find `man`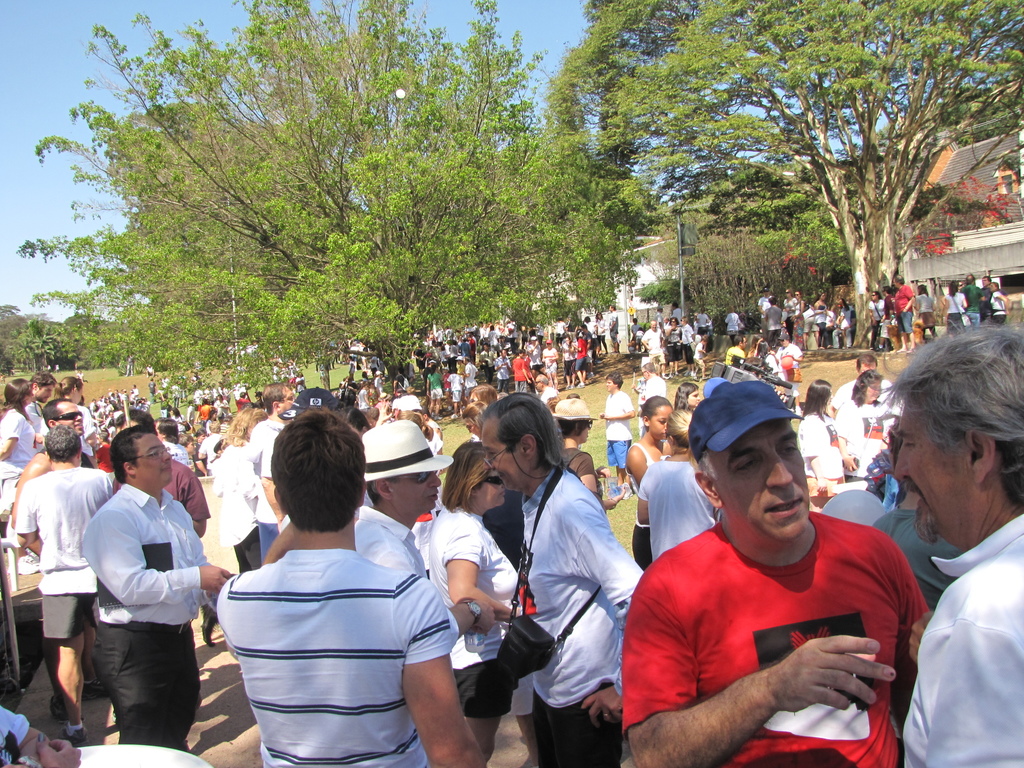
22 367 58 436
